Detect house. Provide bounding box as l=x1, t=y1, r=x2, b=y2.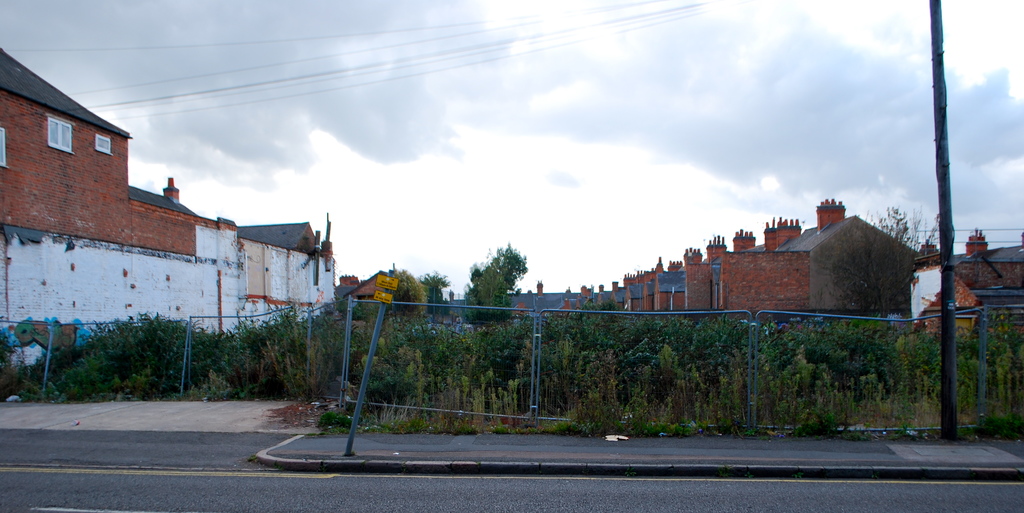
l=684, t=251, r=712, b=307.
